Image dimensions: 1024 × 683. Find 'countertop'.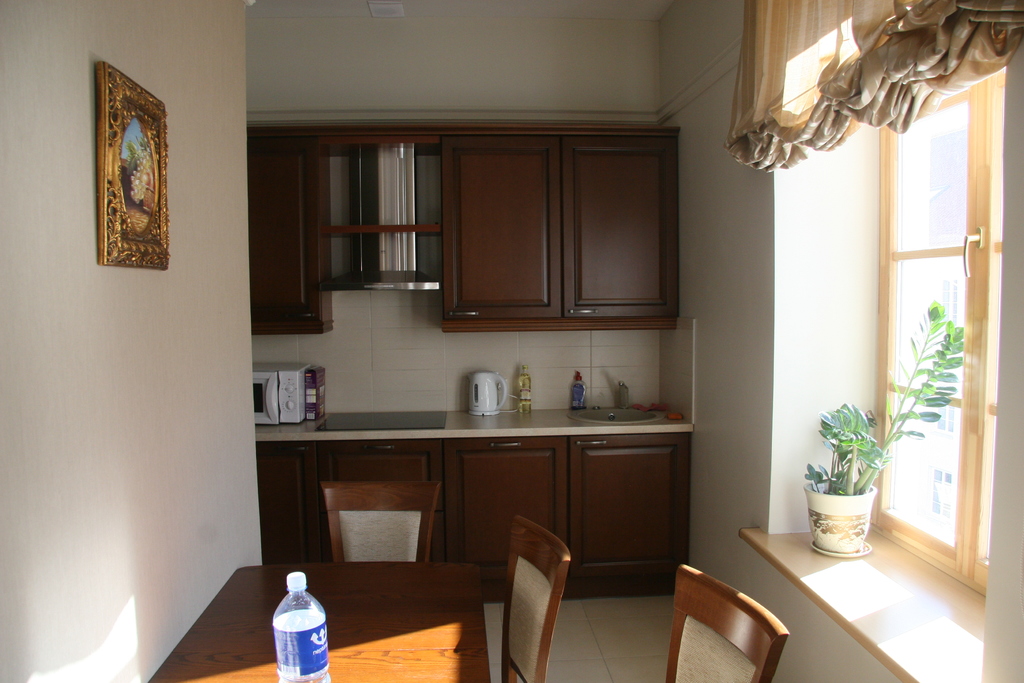
(252,402,695,588).
